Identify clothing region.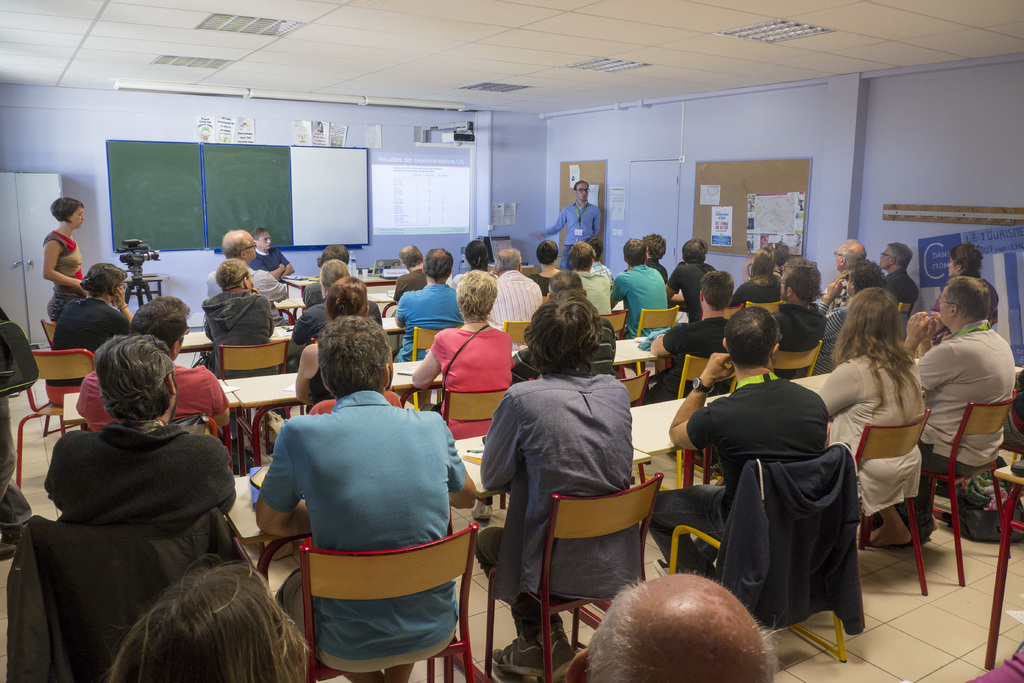
Region: 52:303:138:387.
